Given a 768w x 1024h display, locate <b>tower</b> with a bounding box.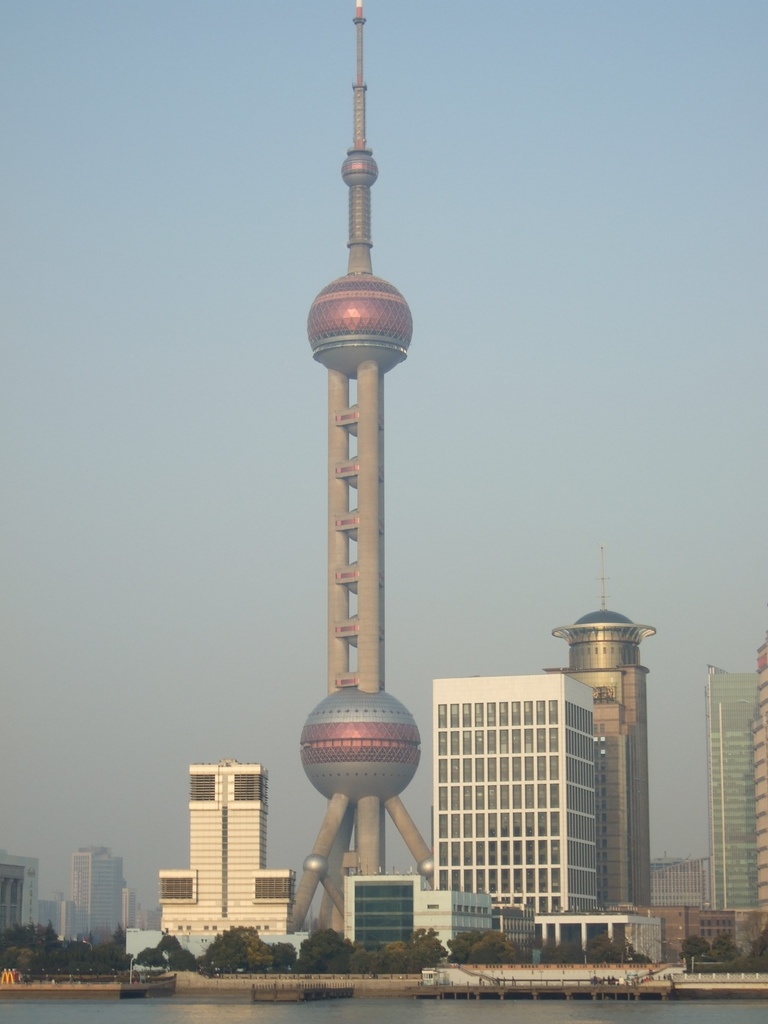
Located: 289/4/444/958.
